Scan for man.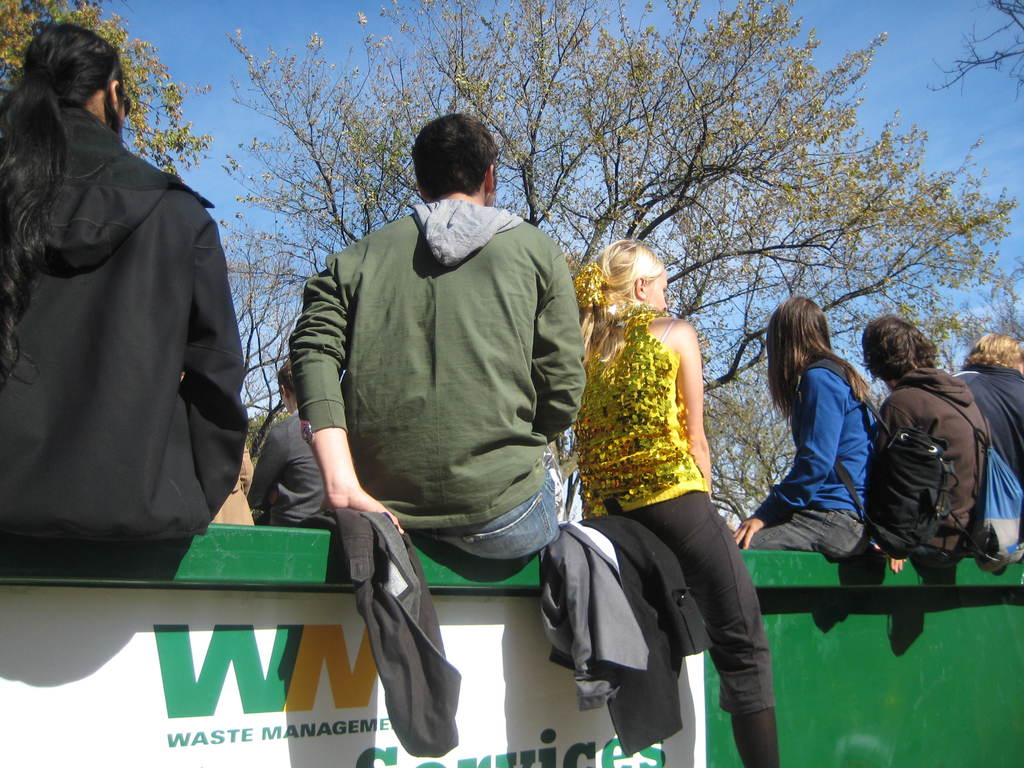
Scan result: left=852, top=316, right=1023, bottom=569.
